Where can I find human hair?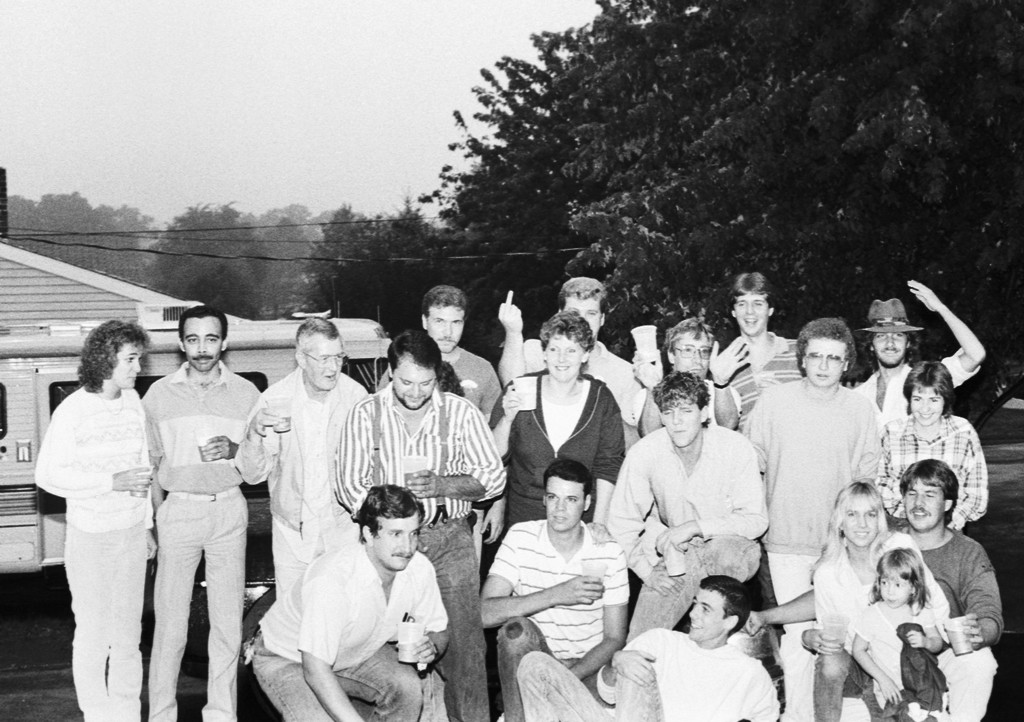
You can find it at locate(733, 271, 776, 311).
